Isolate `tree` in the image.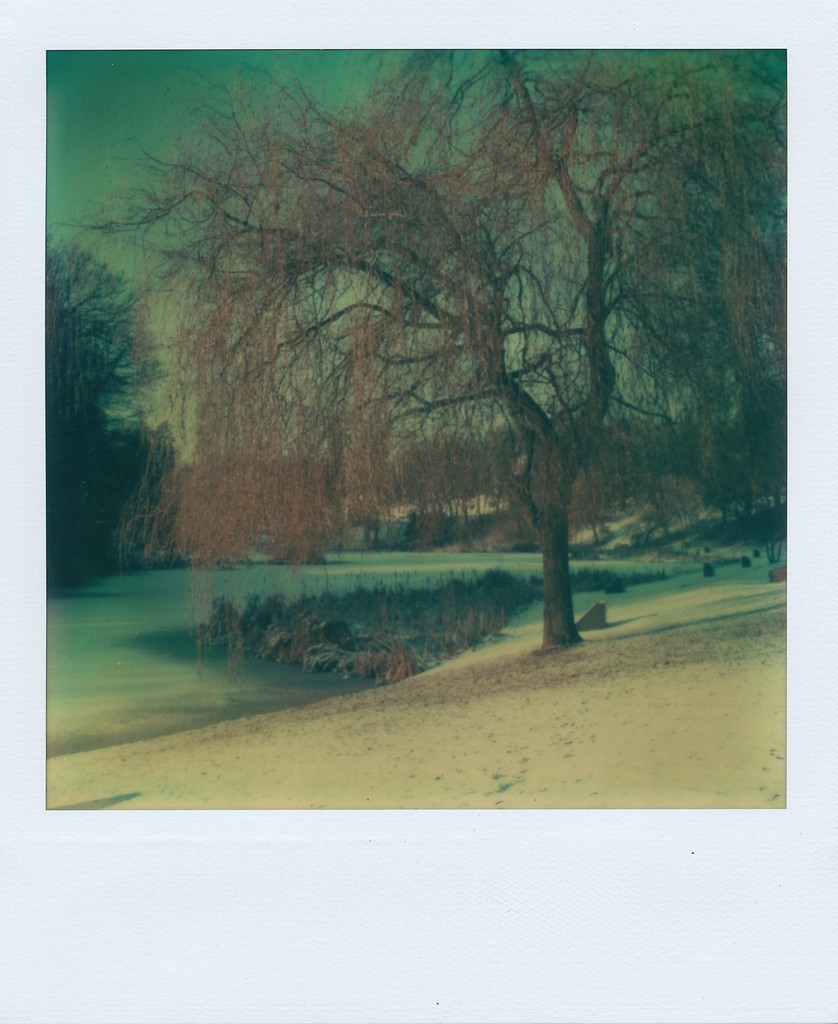
Isolated region: [72,11,773,669].
